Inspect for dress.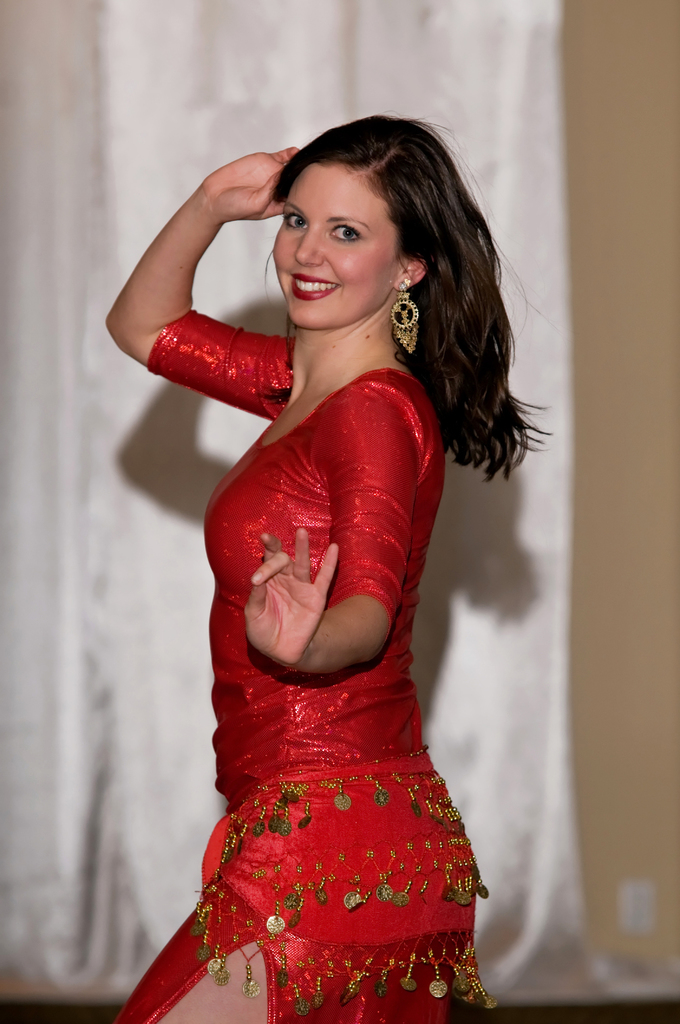
Inspection: x1=110 y1=262 x2=524 y2=917.
